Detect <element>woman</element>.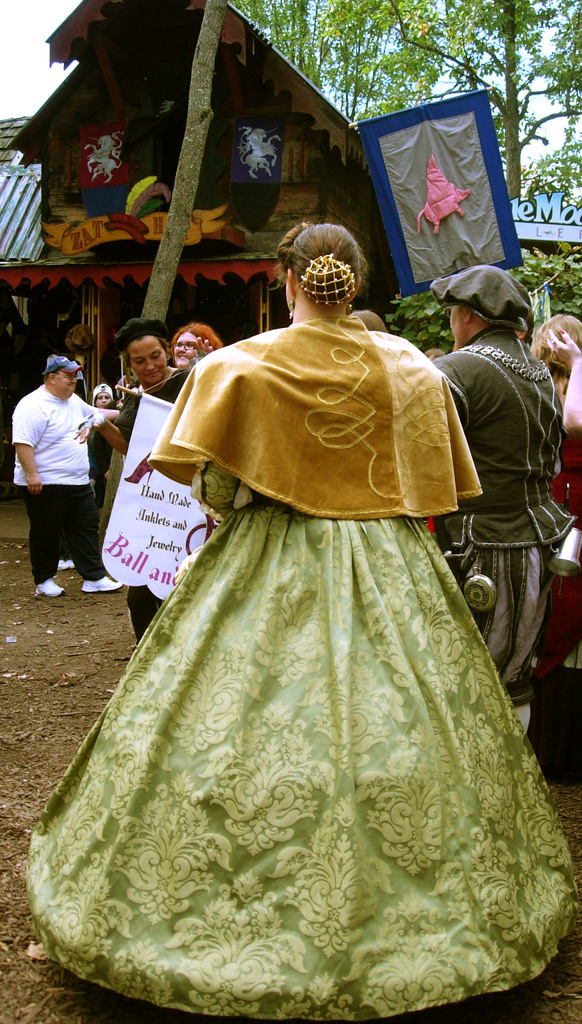
Detected at <bbox>170, 322, 222, 369</bbox>.
